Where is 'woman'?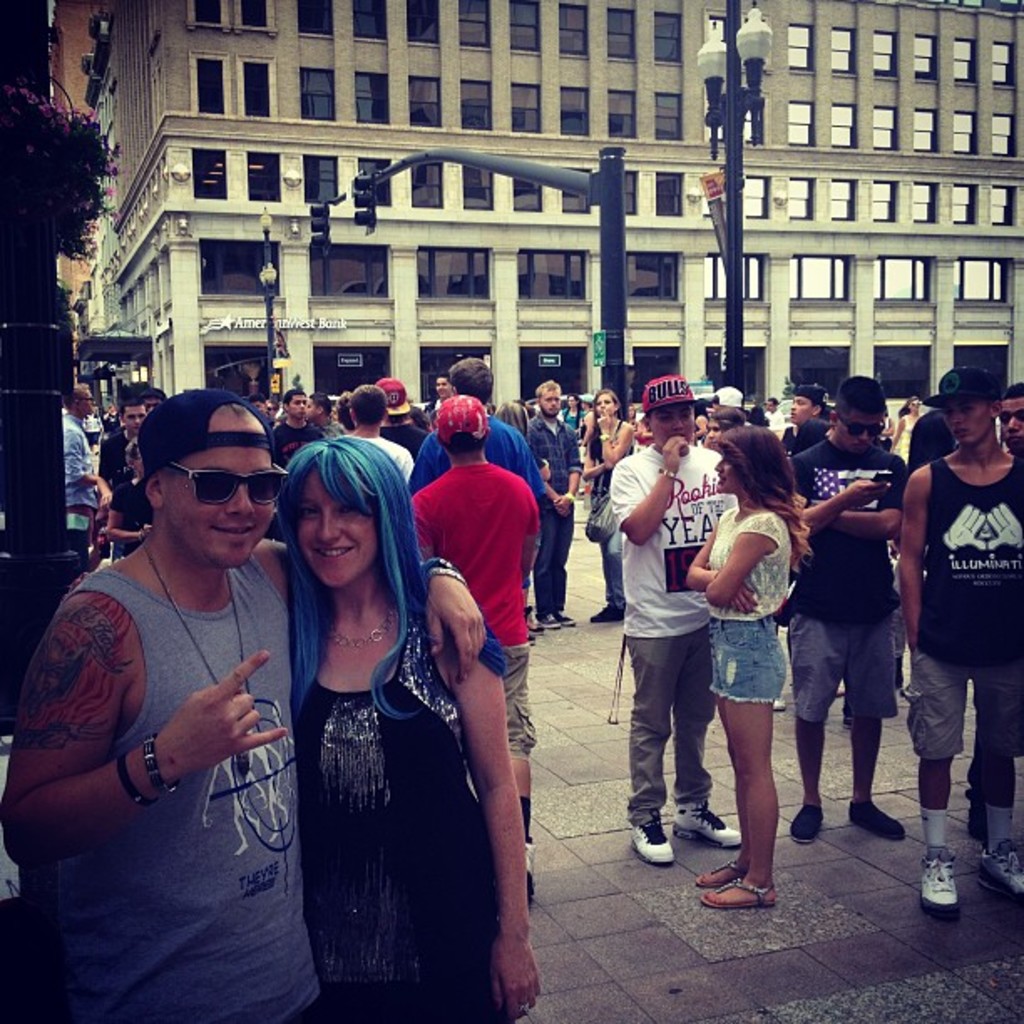
select_region(679, 425, 808, 909).
